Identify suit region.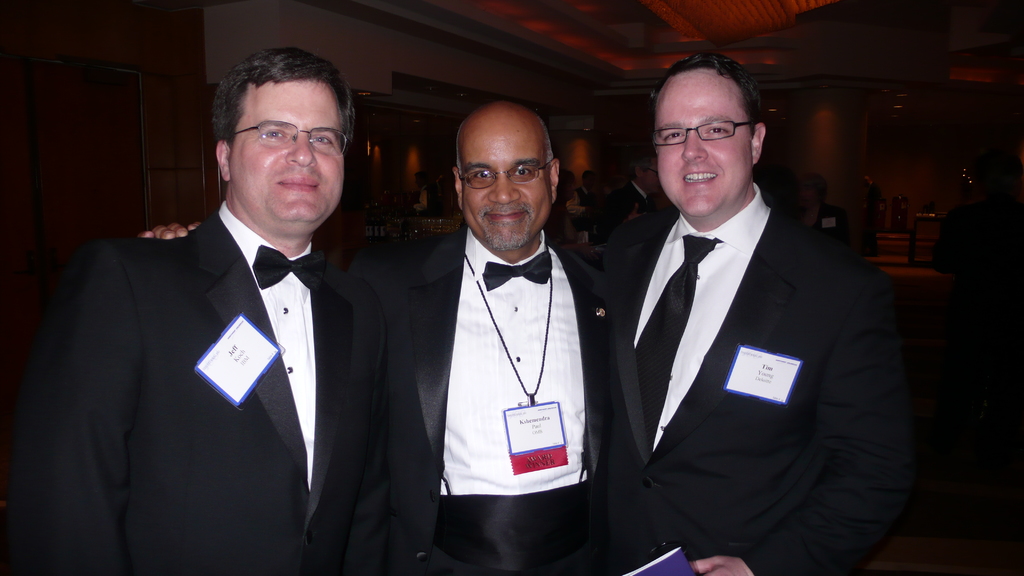
Region: [x1=34, y1=108, x2=386, y2=567].
